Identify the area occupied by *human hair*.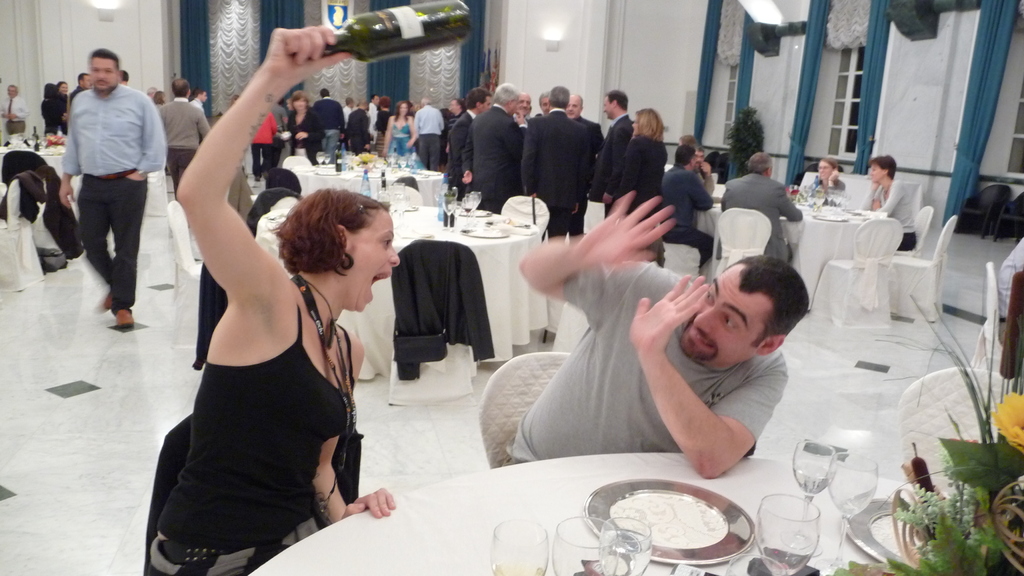
Area: [x1=85, y1=46, x2=119, y2=65].
